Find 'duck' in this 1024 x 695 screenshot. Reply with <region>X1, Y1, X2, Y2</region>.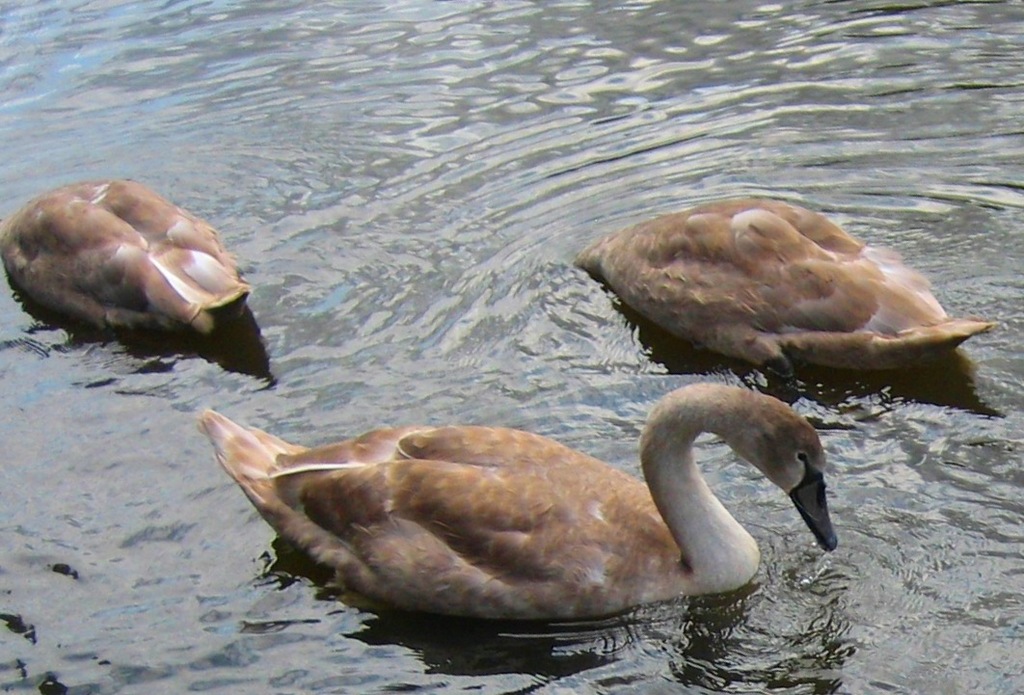
<region>0, 174, 256, 357</region>.
